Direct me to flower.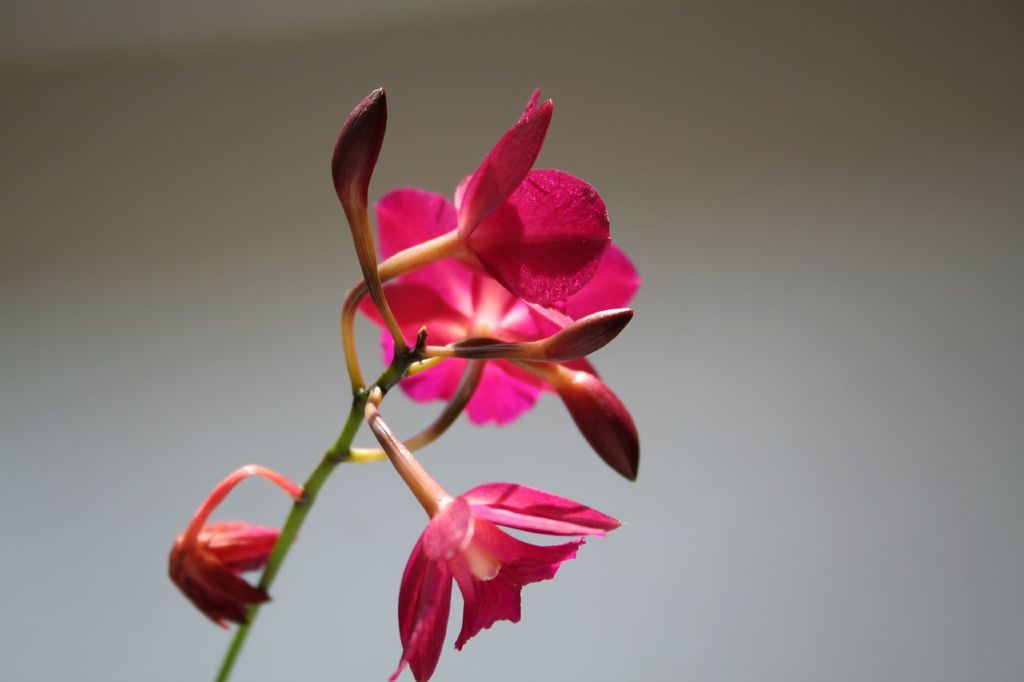
Direction: pyautogui.locateOnScreen(165, 518, 286, 637).
